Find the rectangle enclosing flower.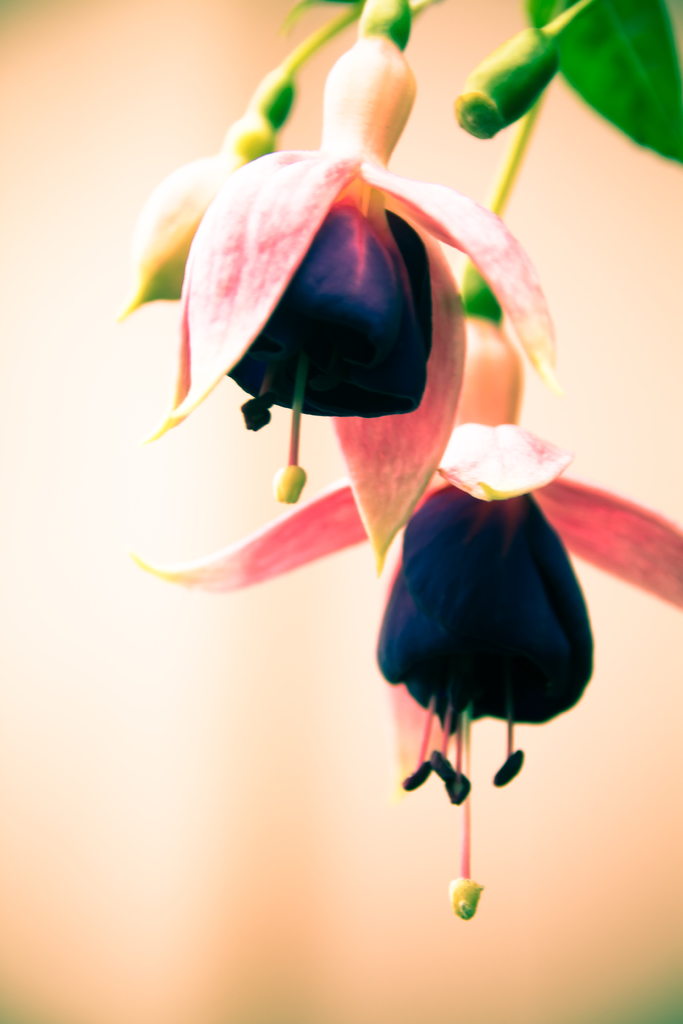
x1=101, y1=27, x2=561, y2=568.
